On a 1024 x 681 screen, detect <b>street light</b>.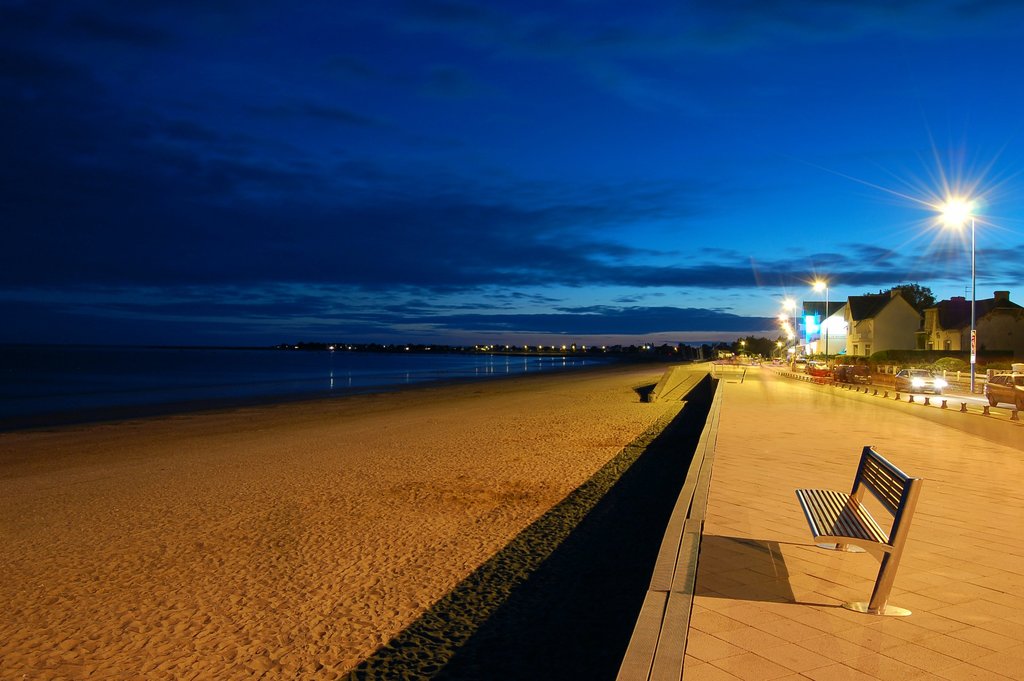
<box>807,280,829,375</box>.
